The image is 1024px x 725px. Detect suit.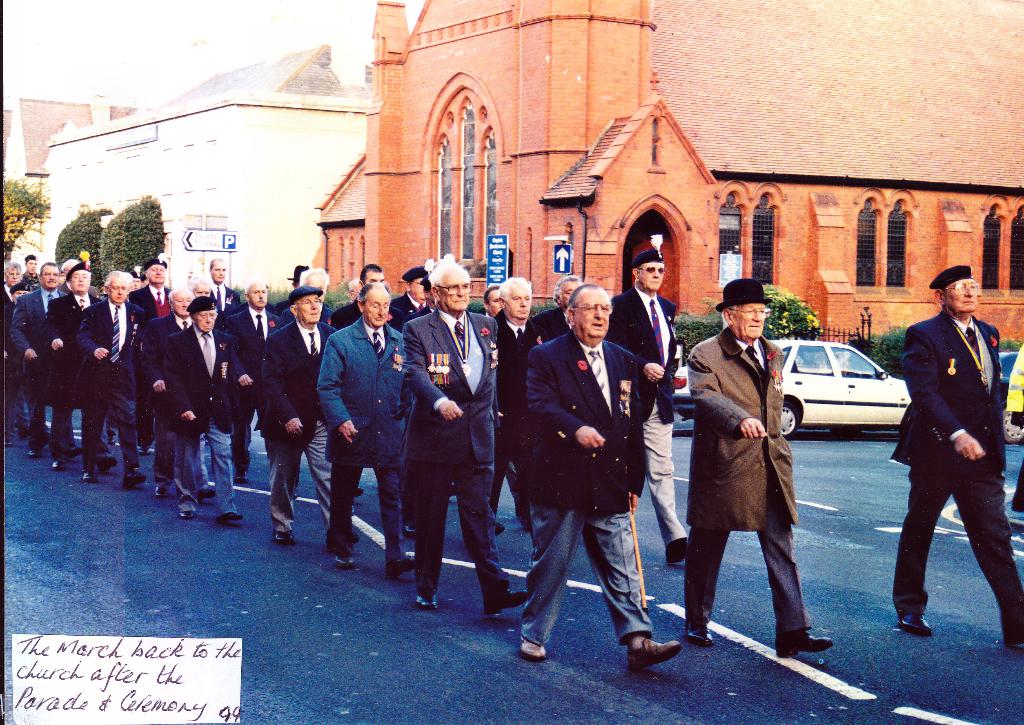
Detection: 4, 287, 20, 413.
